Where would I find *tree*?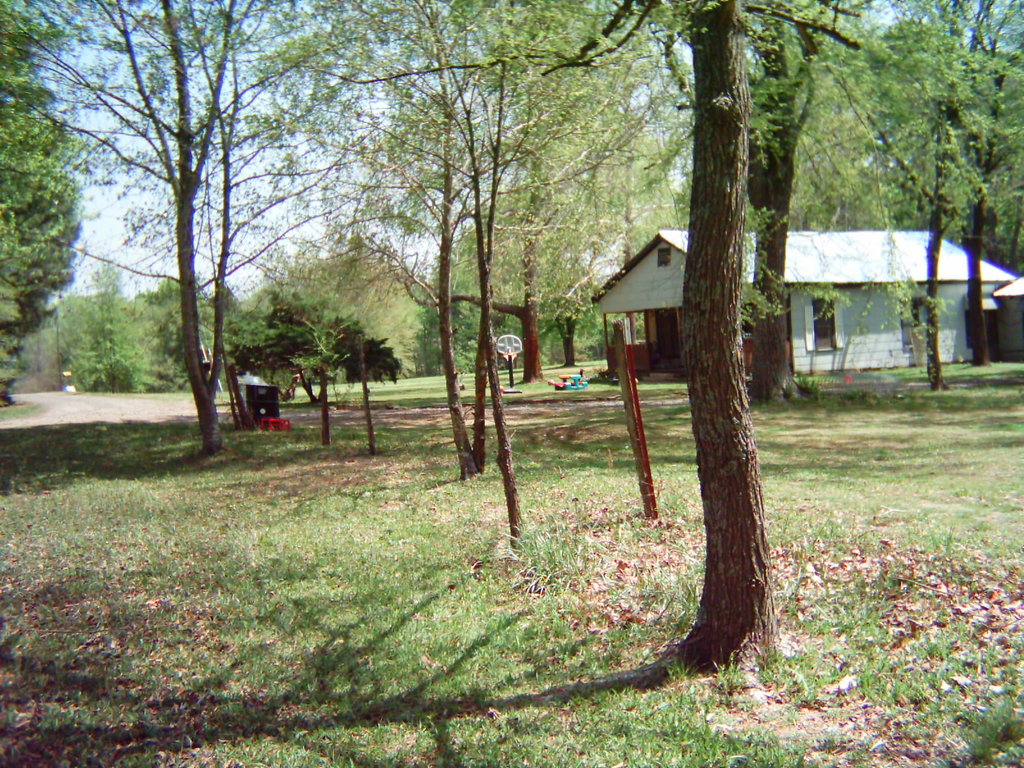
At [left=1, top=3, right=84, bottom=396].
